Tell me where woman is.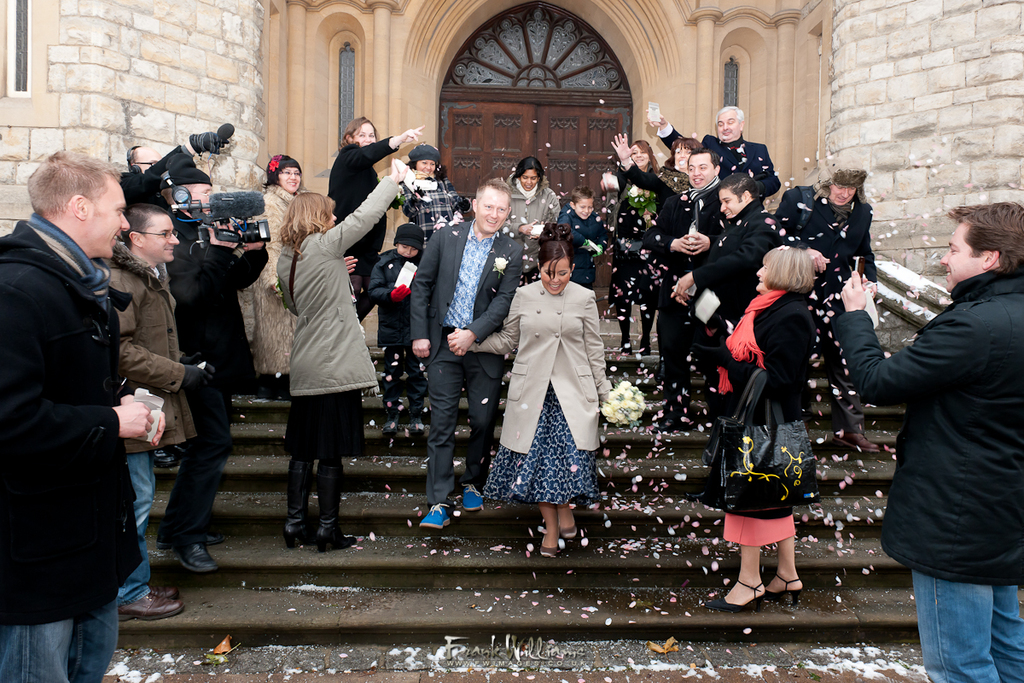
woman is at 255/138/386/553.
